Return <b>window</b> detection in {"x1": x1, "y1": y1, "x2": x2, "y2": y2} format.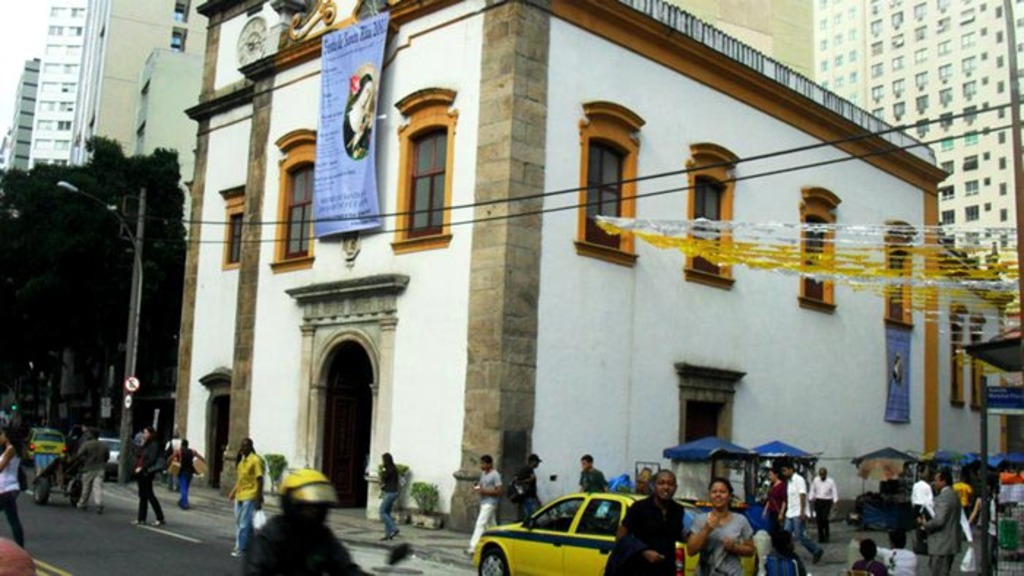
{"x1": 677, "y1": 142, "x2": 737, "y2": 291}.
